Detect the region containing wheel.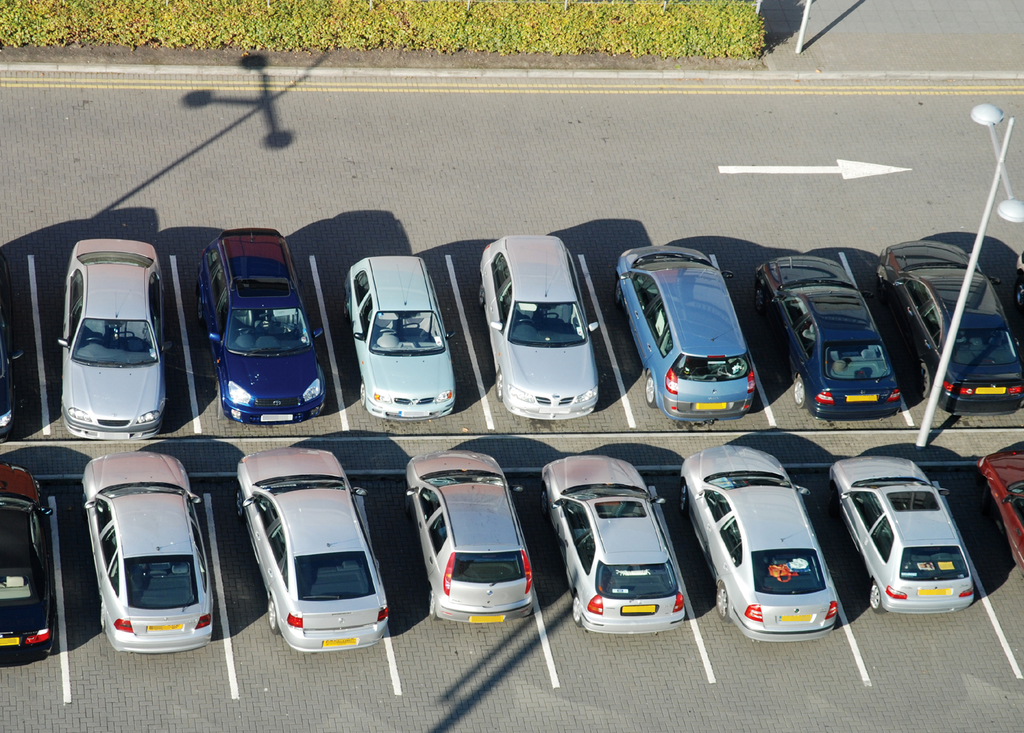
l=236, t=328, r=255, b=334.
